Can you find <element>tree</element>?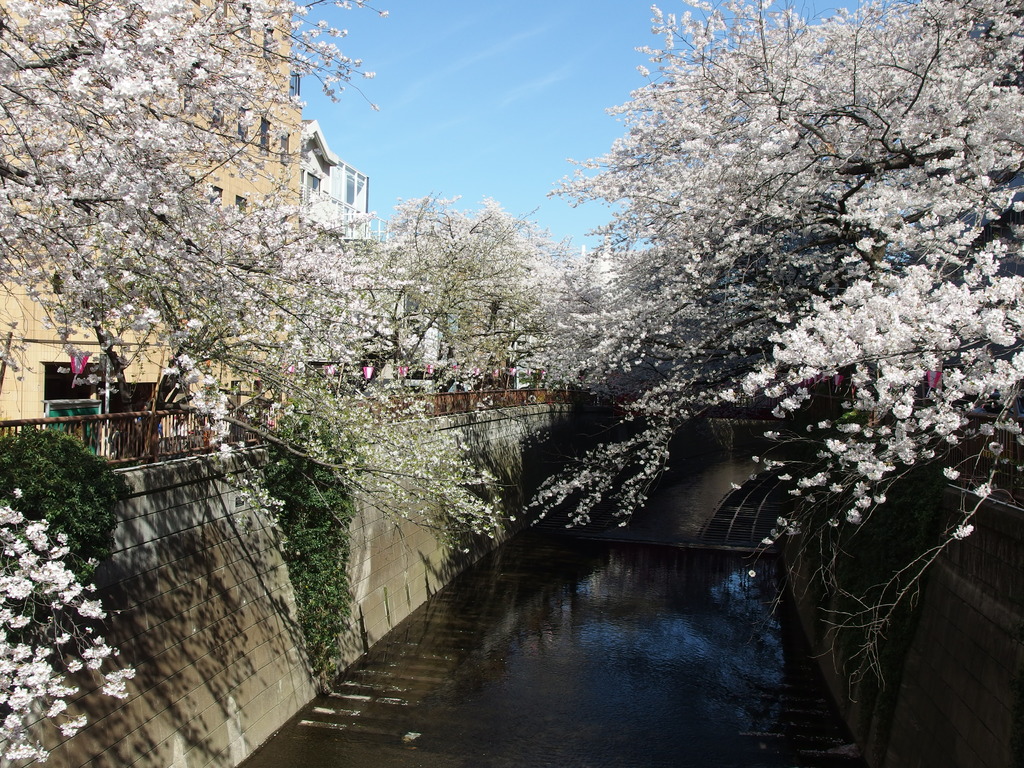
Yes, bounding box: bbox=[0, 0, 508, 762].
